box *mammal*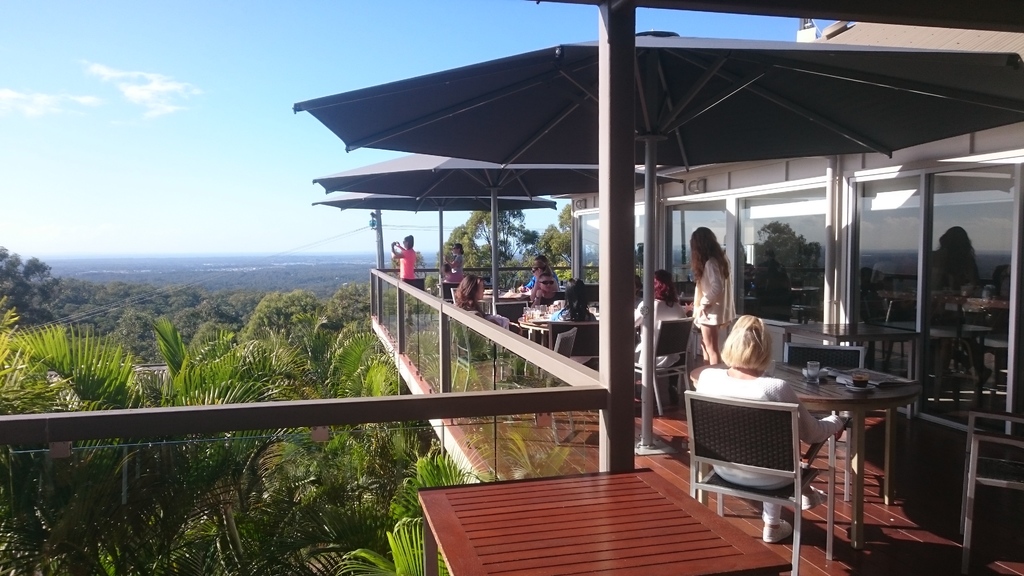
box=[446, 241, 465, 274]
